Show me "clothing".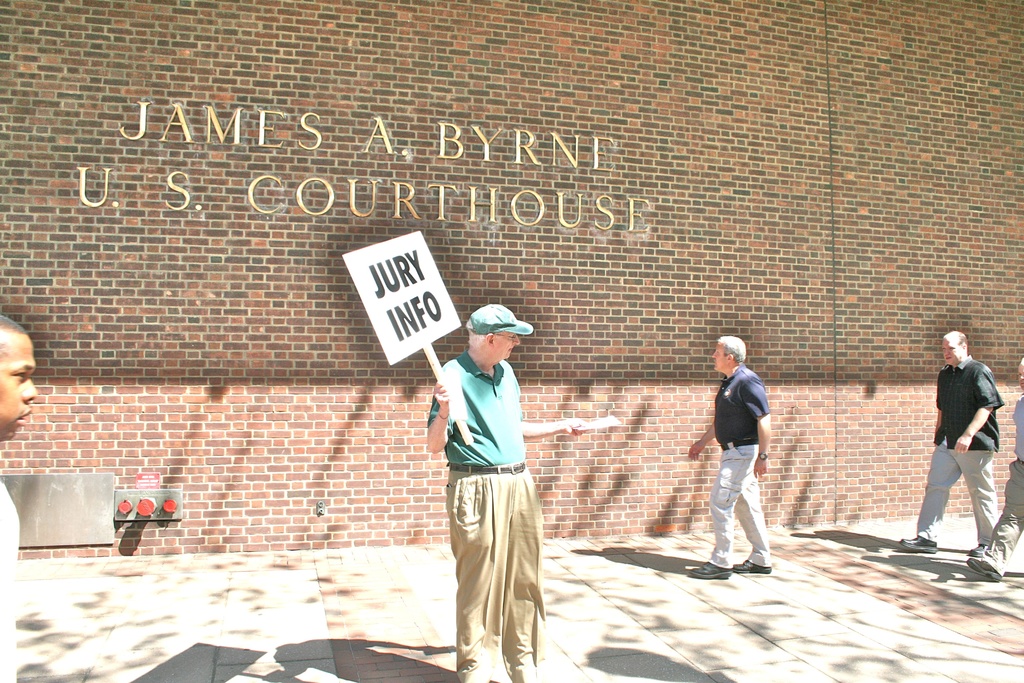
"clothing" is here: pyautogui.locateOnScreen(913, 353, 1007, 544).
